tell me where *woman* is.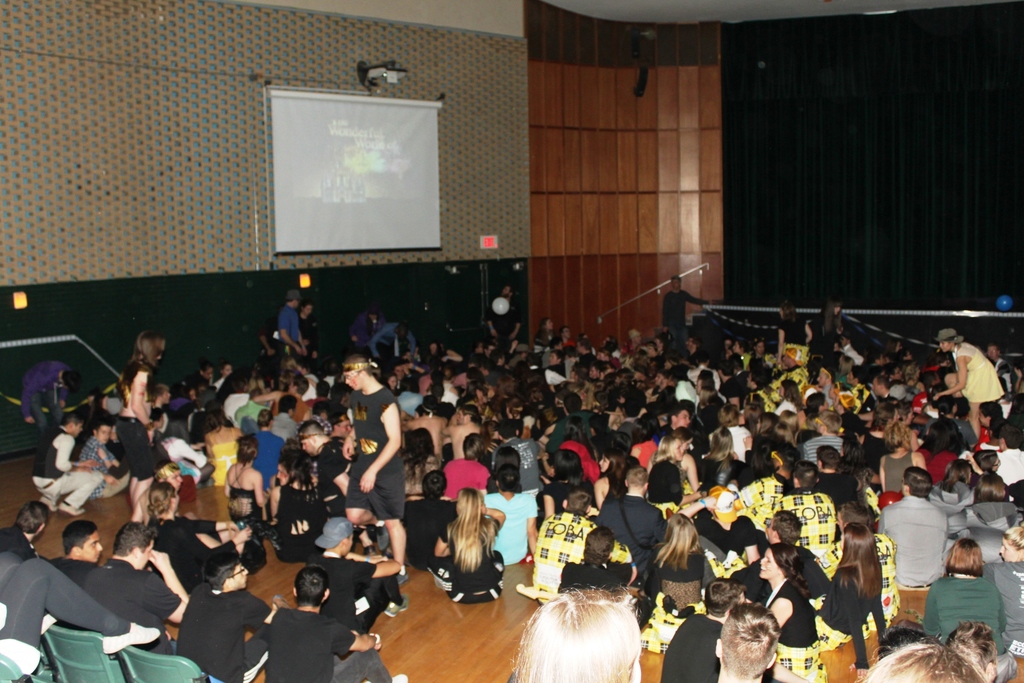
*woman* is at [932, 330, 1007, 438].
